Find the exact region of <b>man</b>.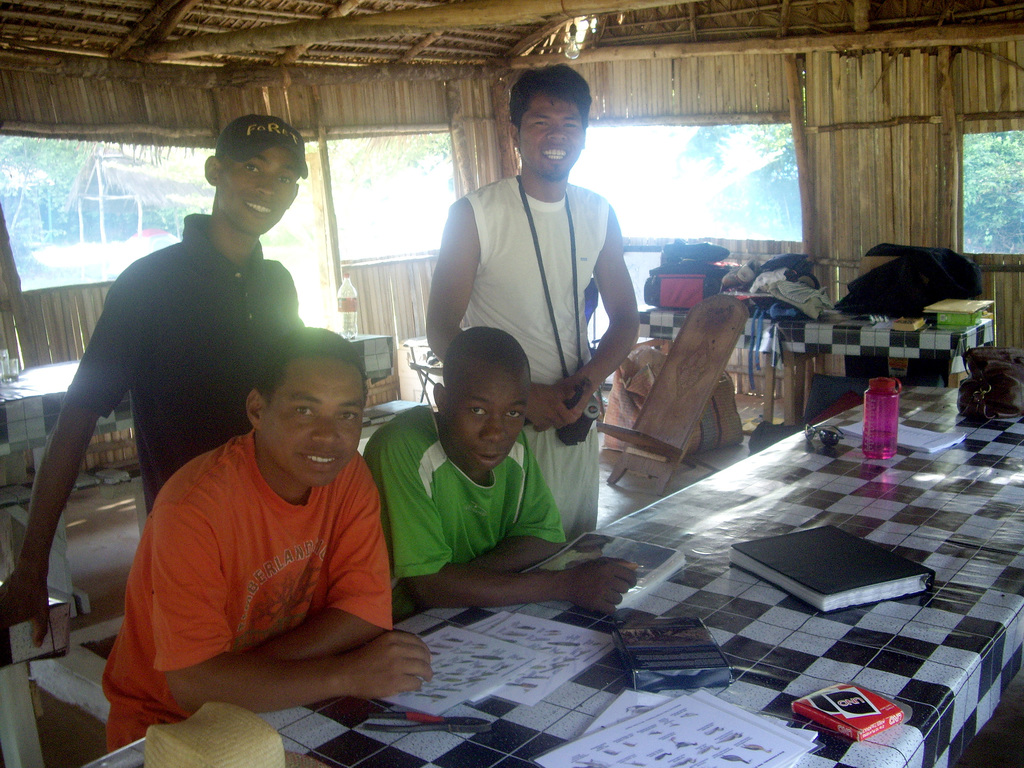
Exact region: 361/322/642/616.
